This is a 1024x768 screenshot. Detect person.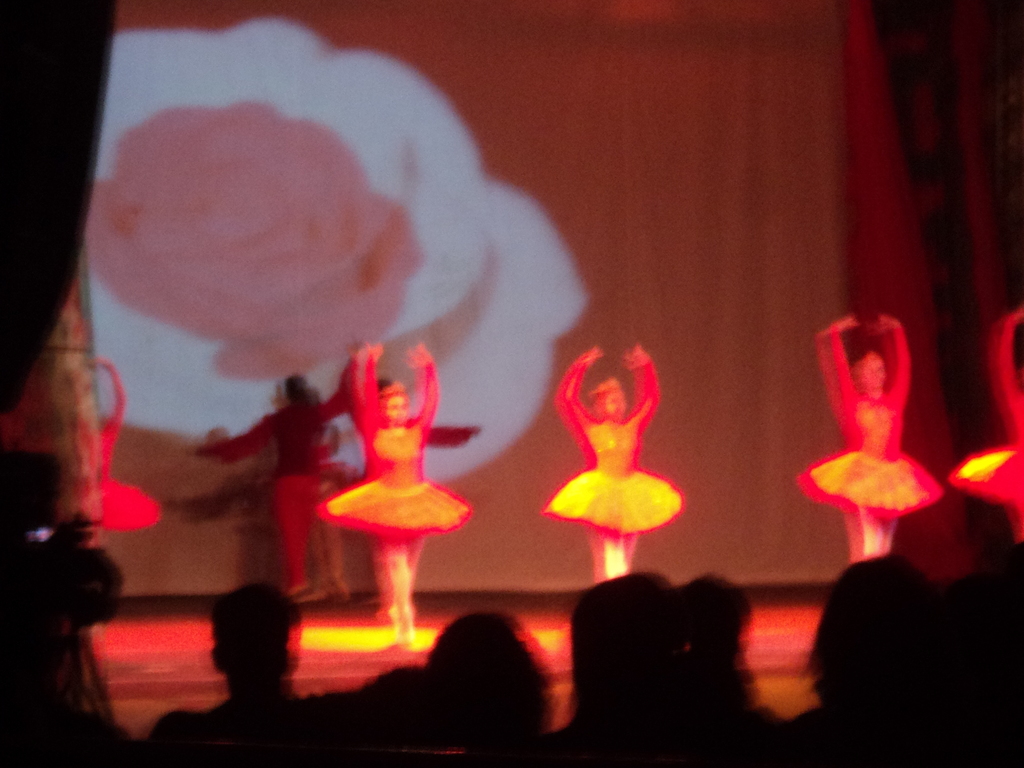
pyautogui.locateOnScreen(85, 358, 164, 536).
